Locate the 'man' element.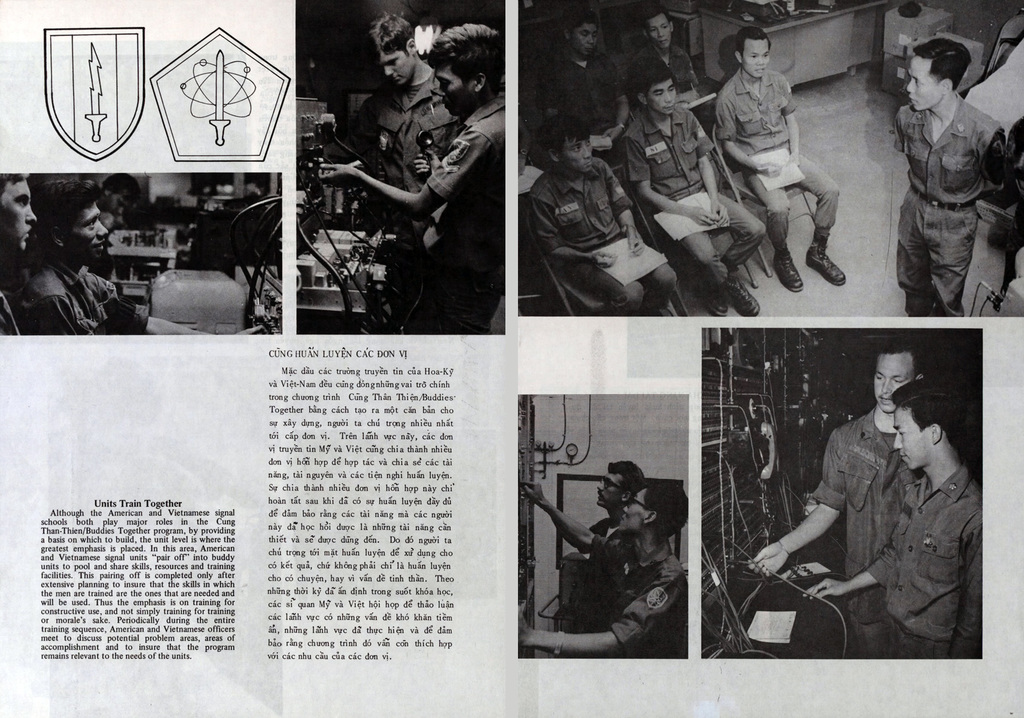
Element bbox: [320, 22, 506, 338].
